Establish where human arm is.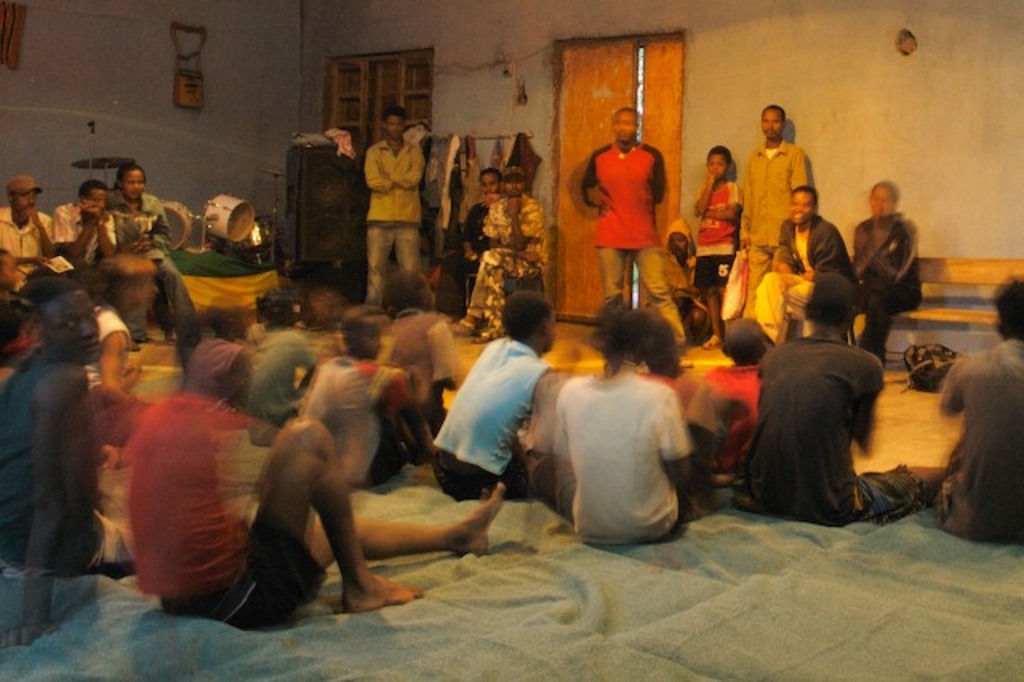
Established at (left=147, top=194, right=179, bottom=266).
